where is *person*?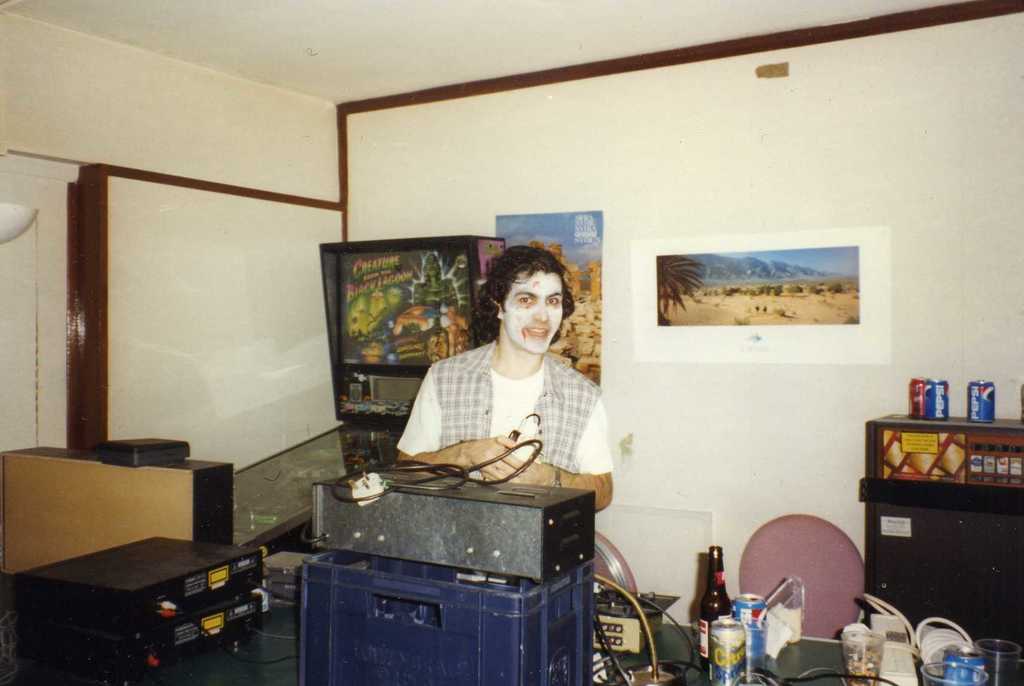
bbox=(398, 233, 607, 529).
